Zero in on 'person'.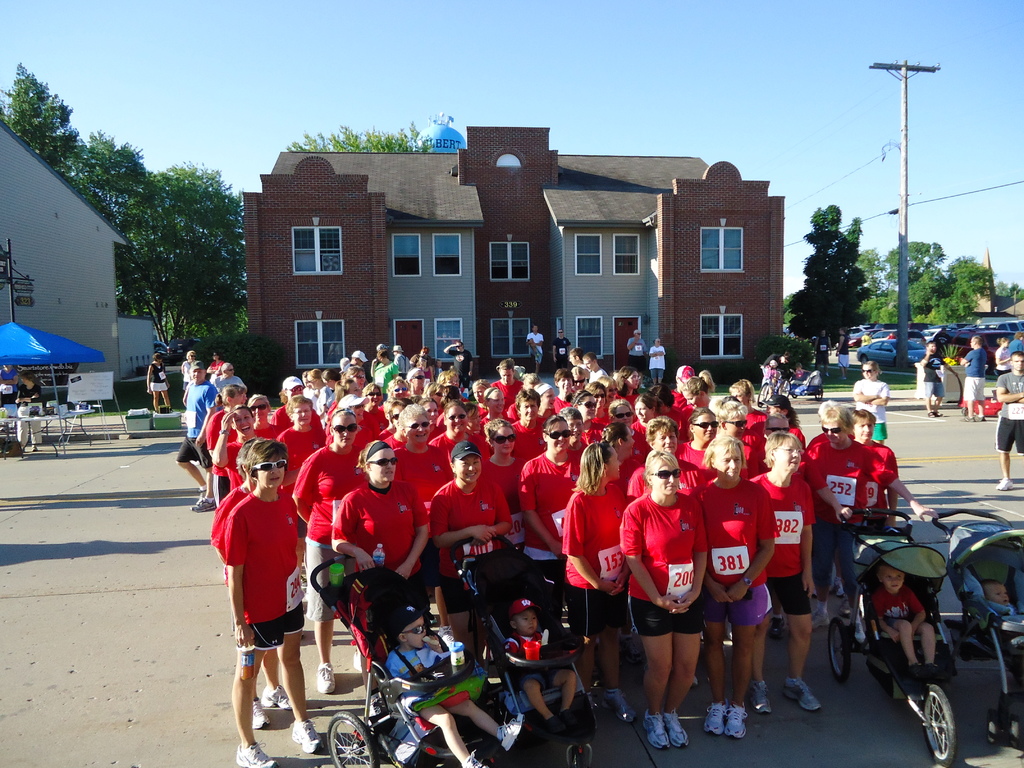
Zeroed in: (left=984, top=574, right=1018, bottom=614).
